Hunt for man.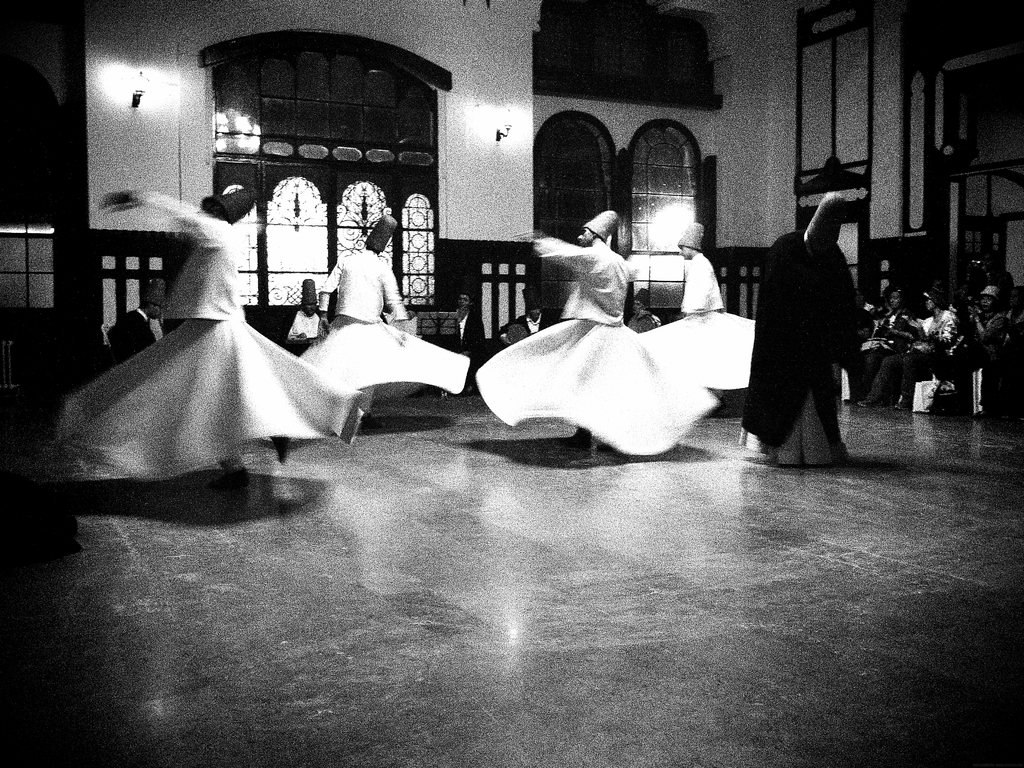
Hunted down at 680, 217, 720, 316.
